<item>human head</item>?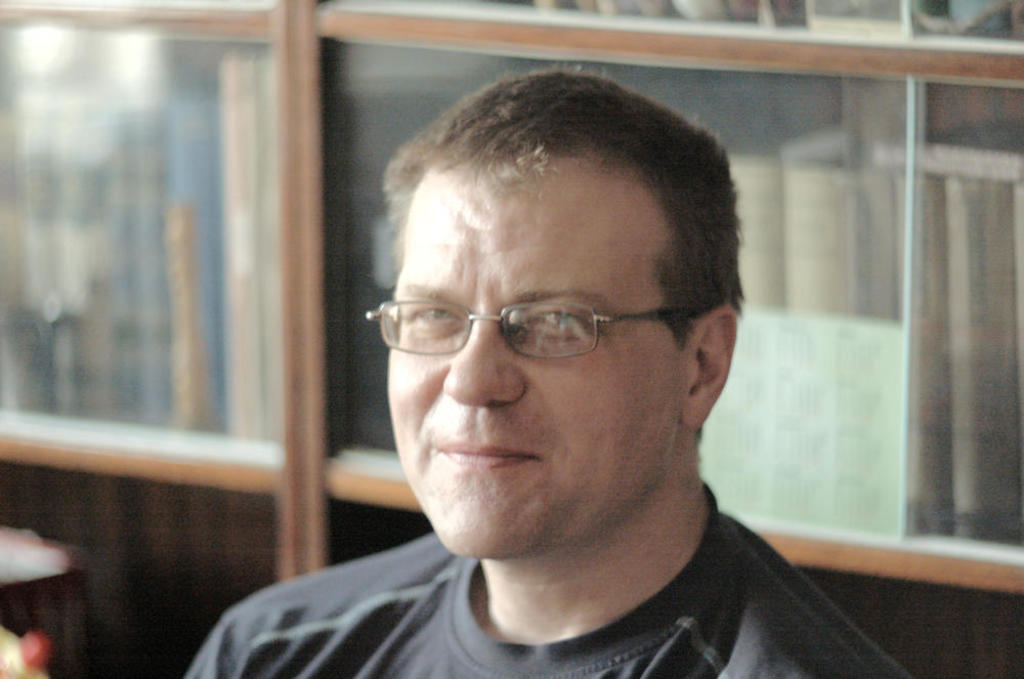
box=[352, 88, 743, 564]
